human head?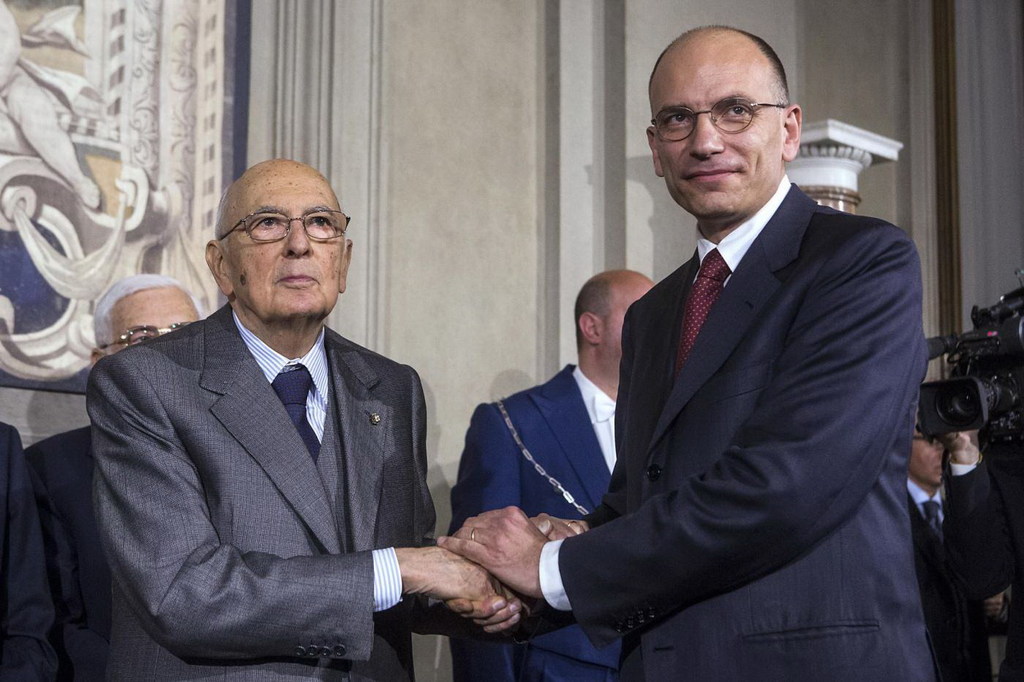
rect(907, 406, 953, 484)
